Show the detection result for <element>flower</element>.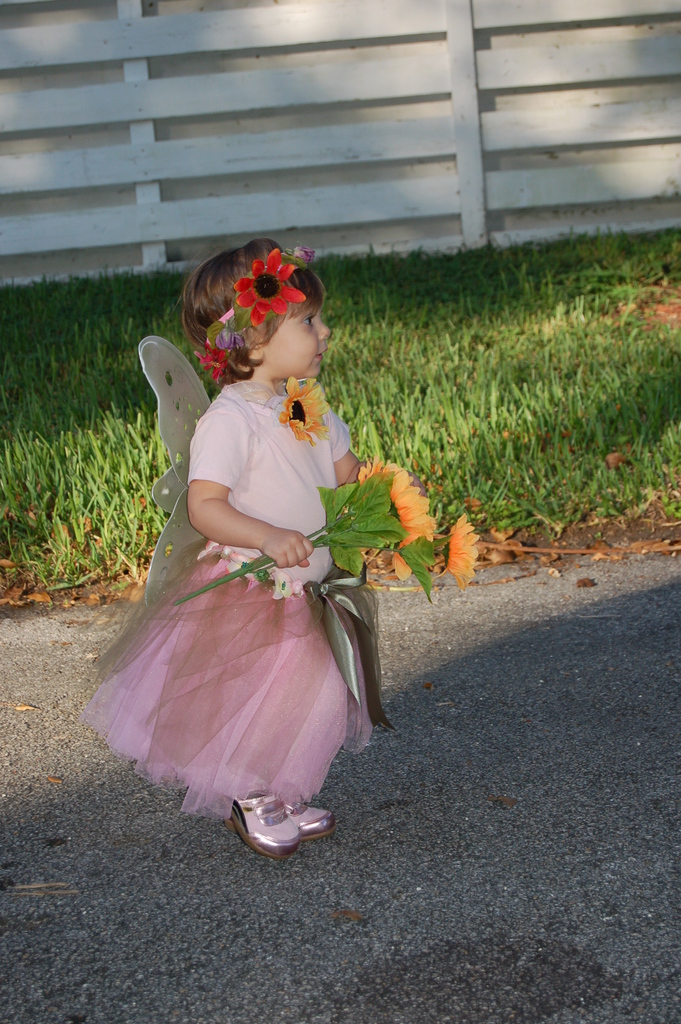
box=[434, 502, 495, 584].
